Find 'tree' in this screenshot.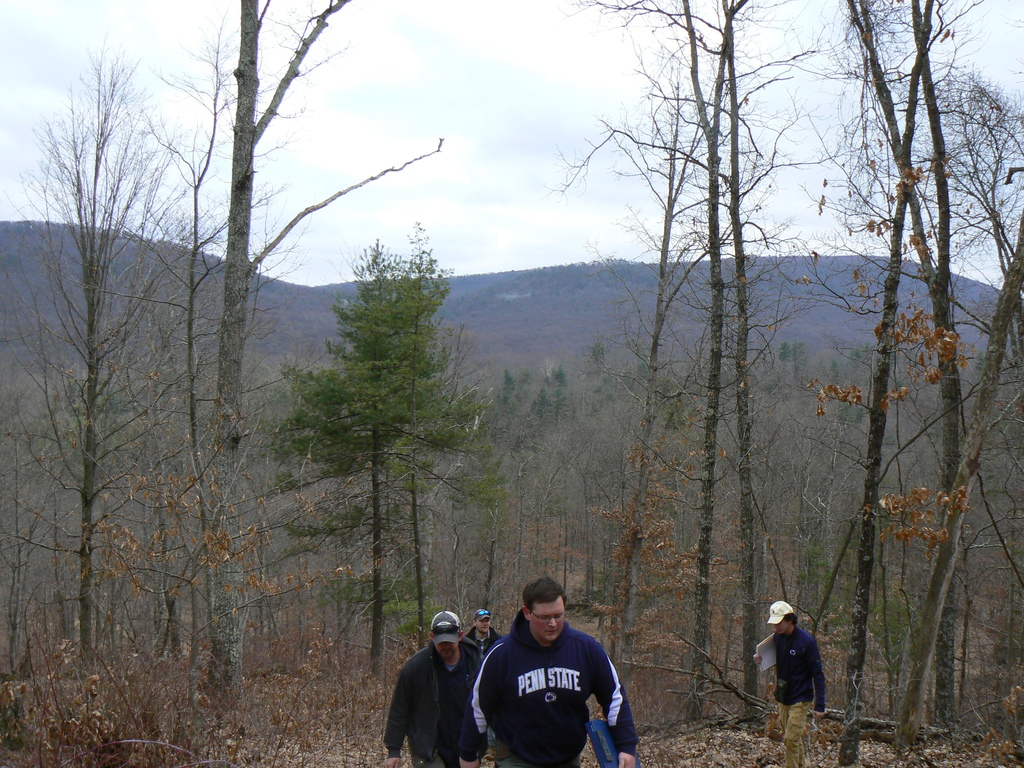
The bounding box for 'tree' is {"left": 265, "top": 239, "right": 499, "bottom": 648}.
